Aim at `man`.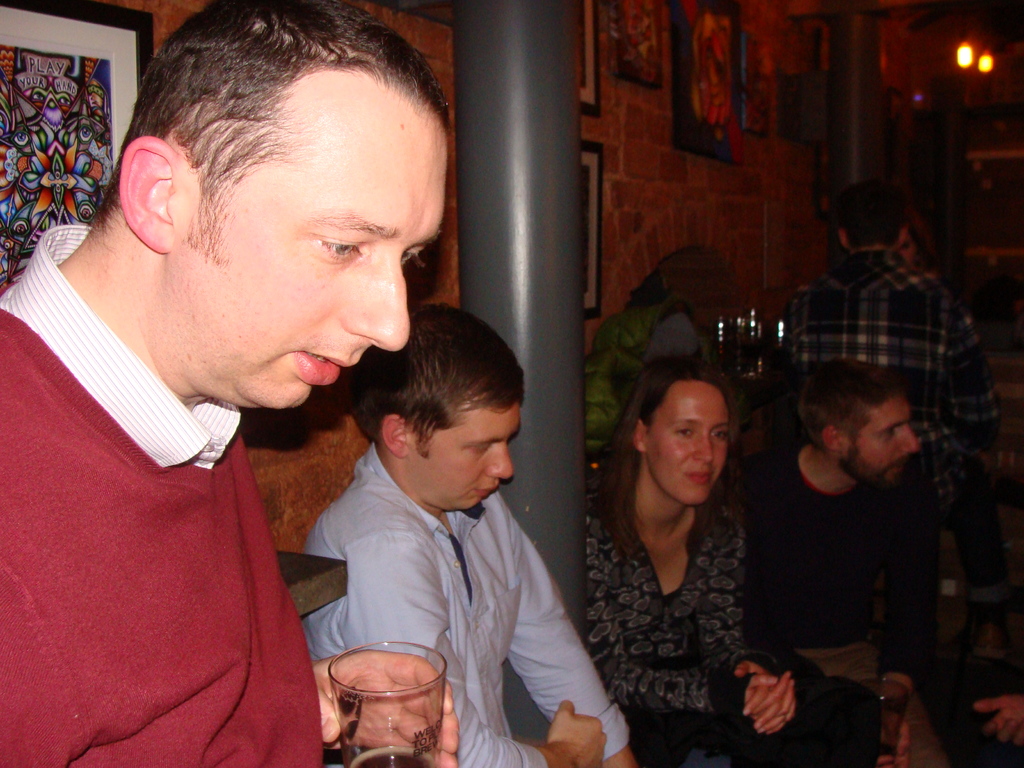
Aimed at bbox=(774, 188, 984, 610).
